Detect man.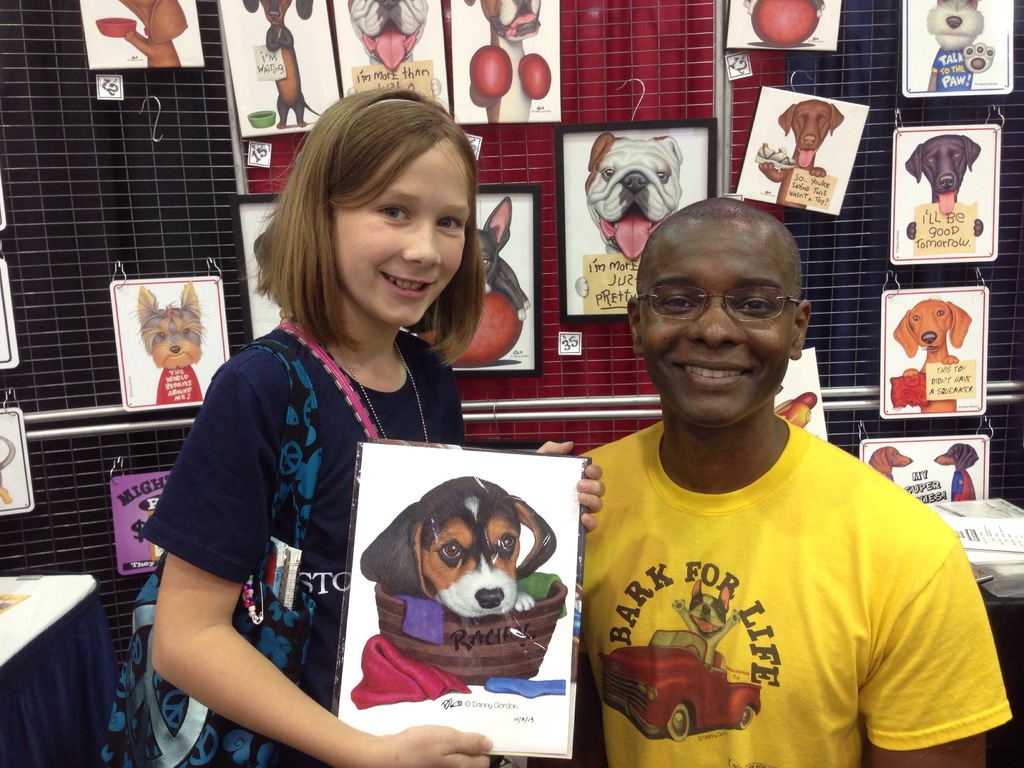
Detected at box(545, 197, 986, 763).
